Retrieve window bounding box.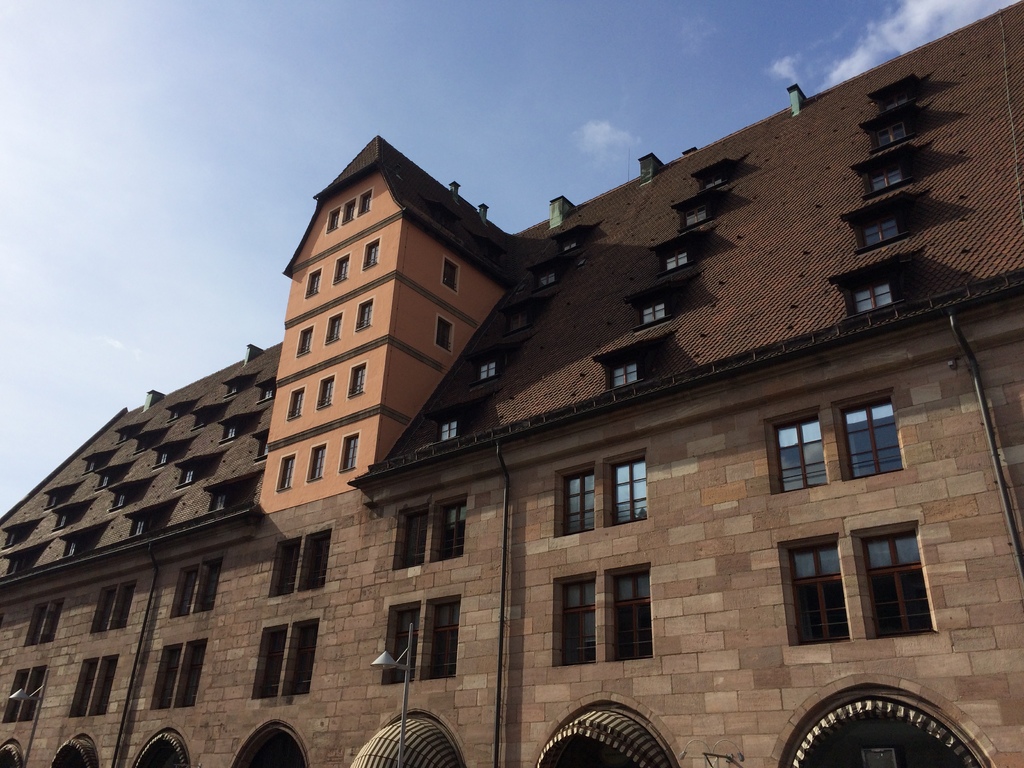
Bounding box: box(68, 539, 78, 555).
